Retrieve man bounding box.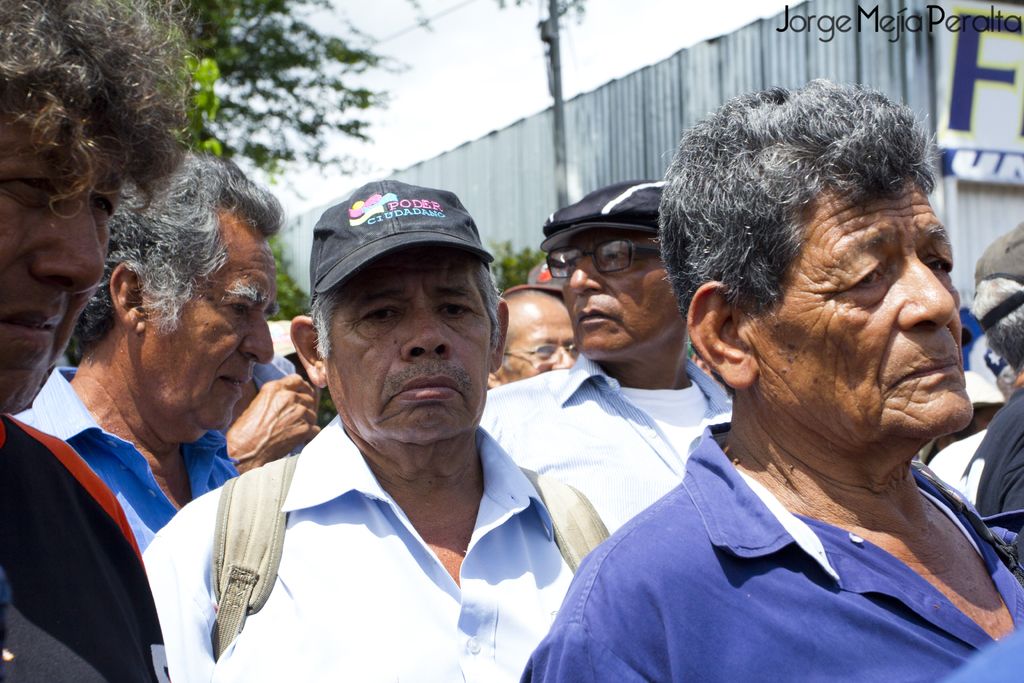
Bounding box: box(140, 184, 617, 682).
